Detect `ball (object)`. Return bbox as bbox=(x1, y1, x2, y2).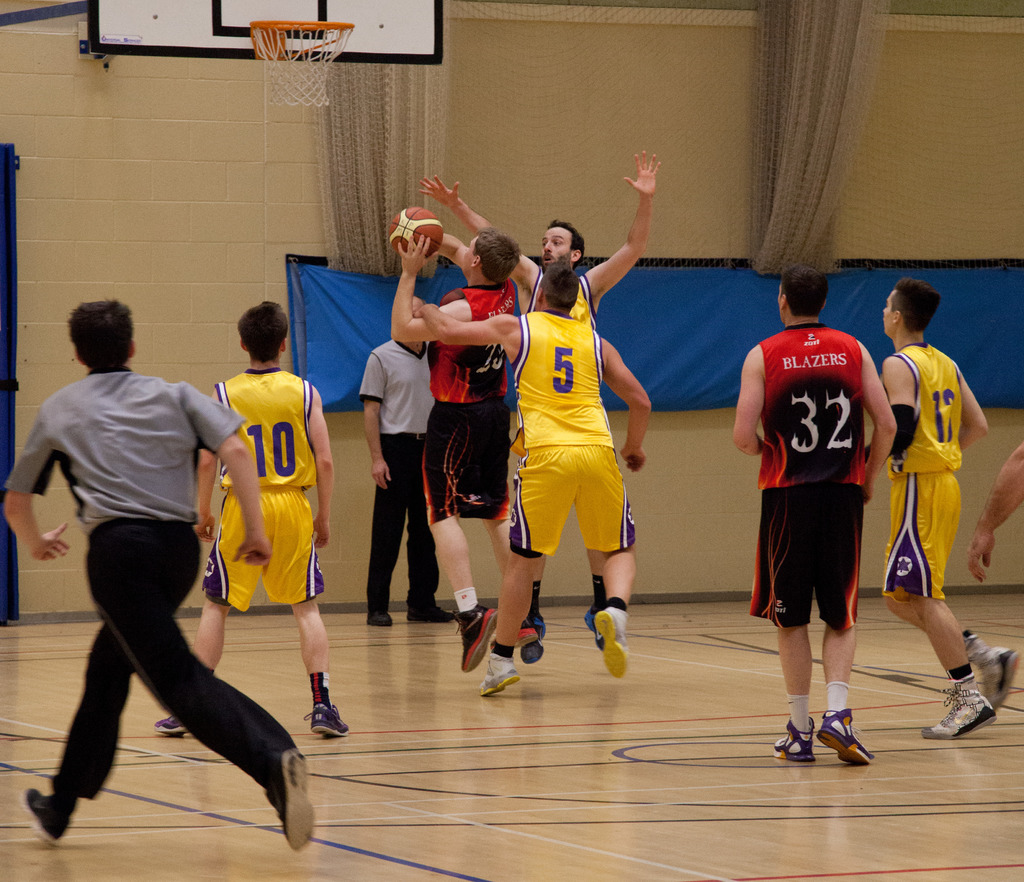
bbox=(387, 205, 445, 259).
